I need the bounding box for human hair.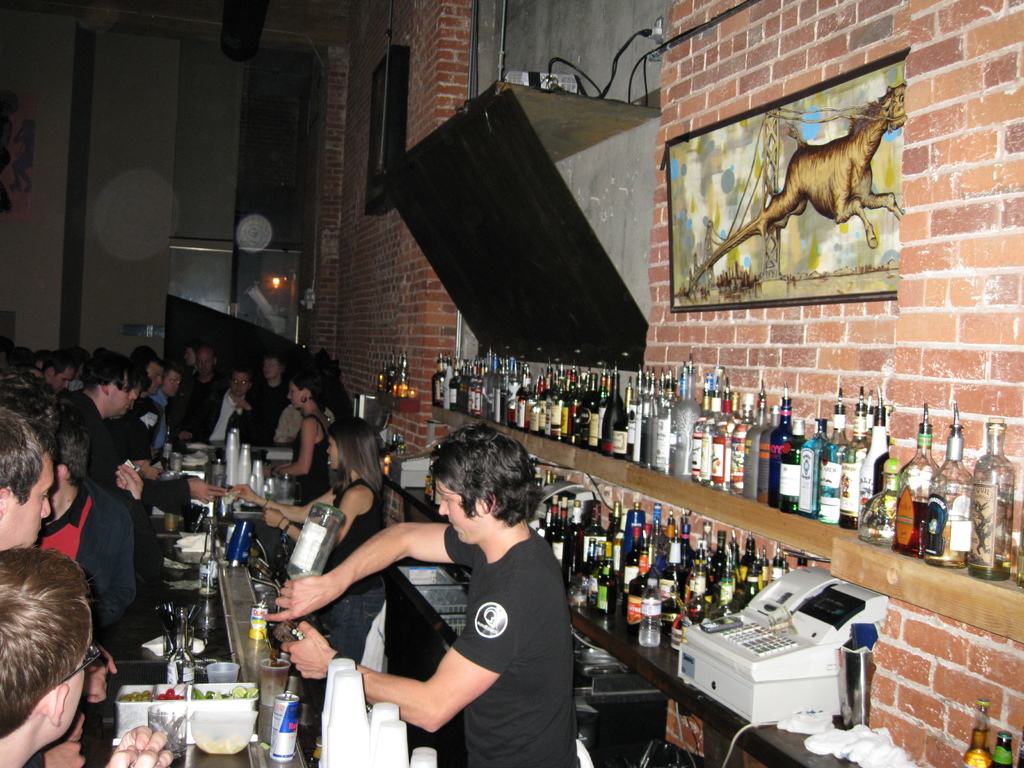
Here it is: x1=132 y1=351 x2=166 y2=369.
